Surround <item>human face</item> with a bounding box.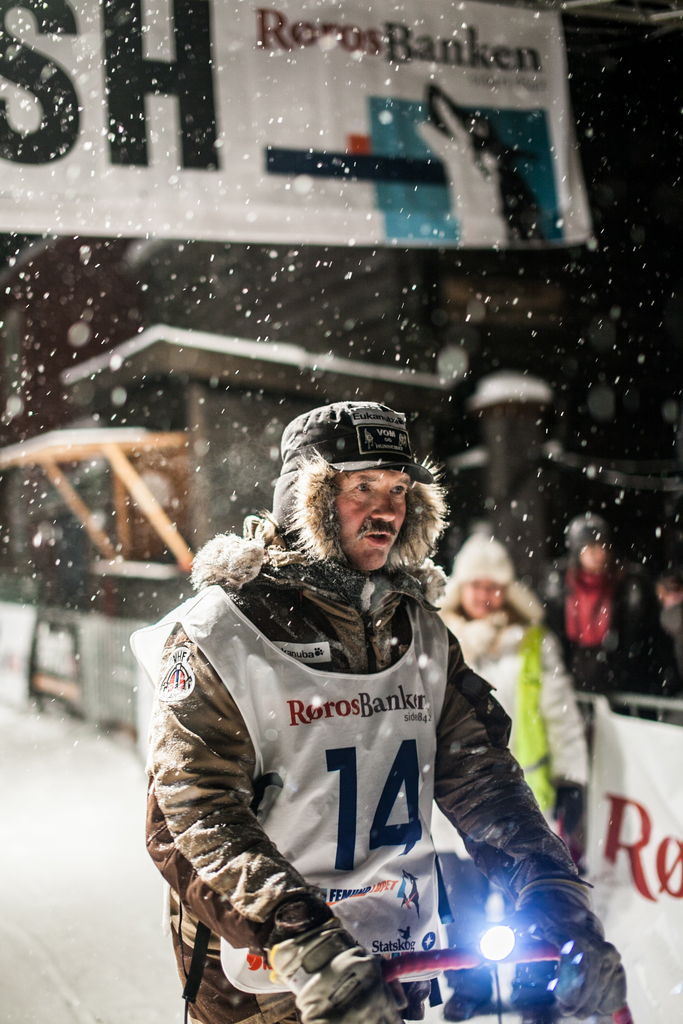
region(455, 578, 498, 618).
